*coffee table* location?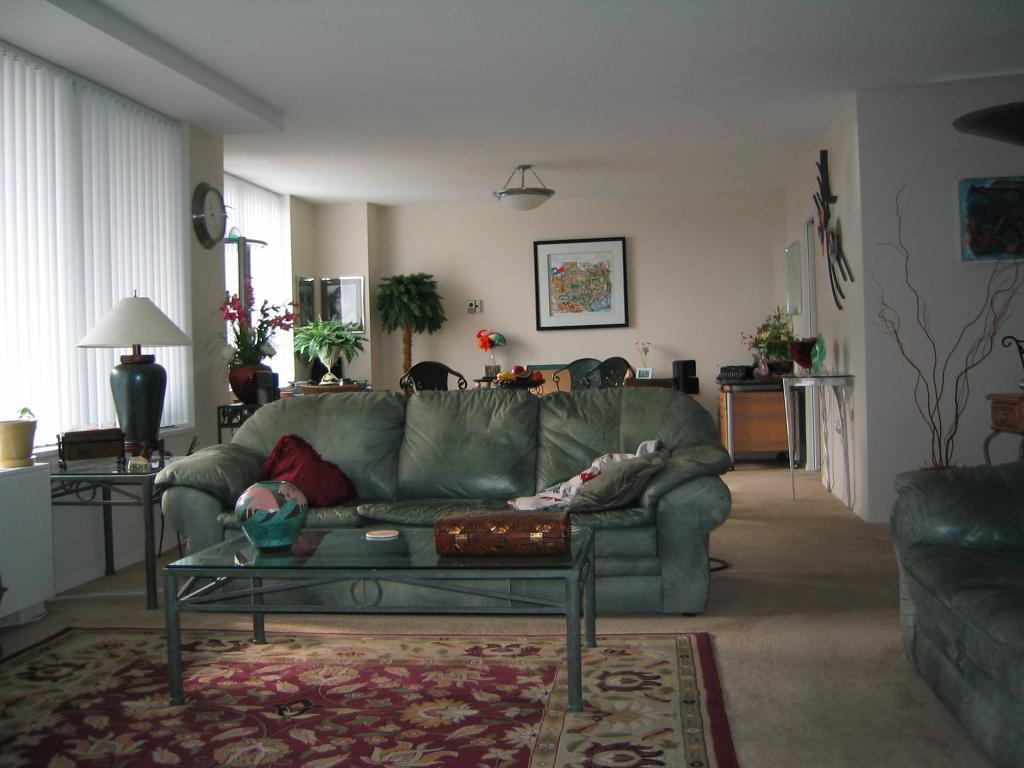
box=[41, 450, 183, 606]
